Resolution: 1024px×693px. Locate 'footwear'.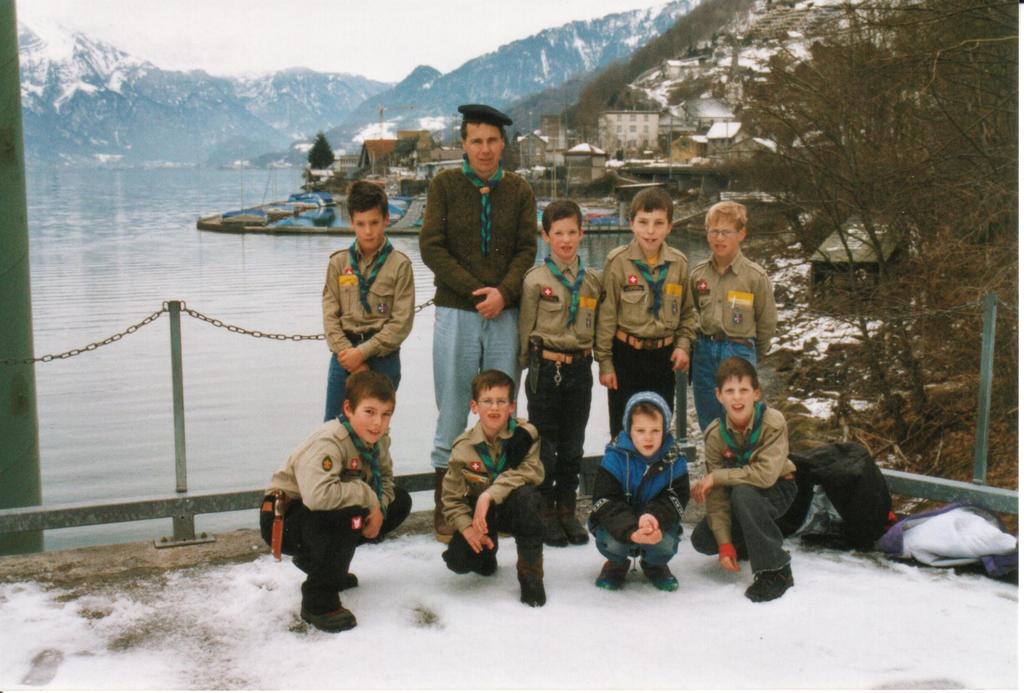
BBox(639, 558, 682, 598).
